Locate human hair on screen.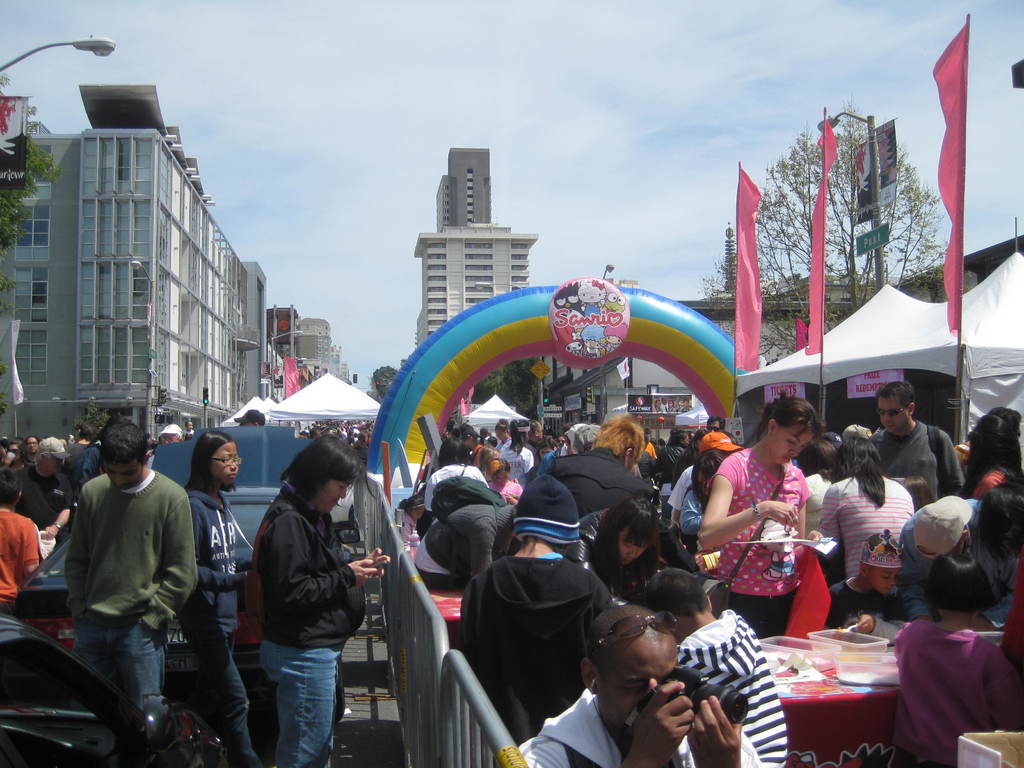
On screen at 684, 429, 709, 459.
